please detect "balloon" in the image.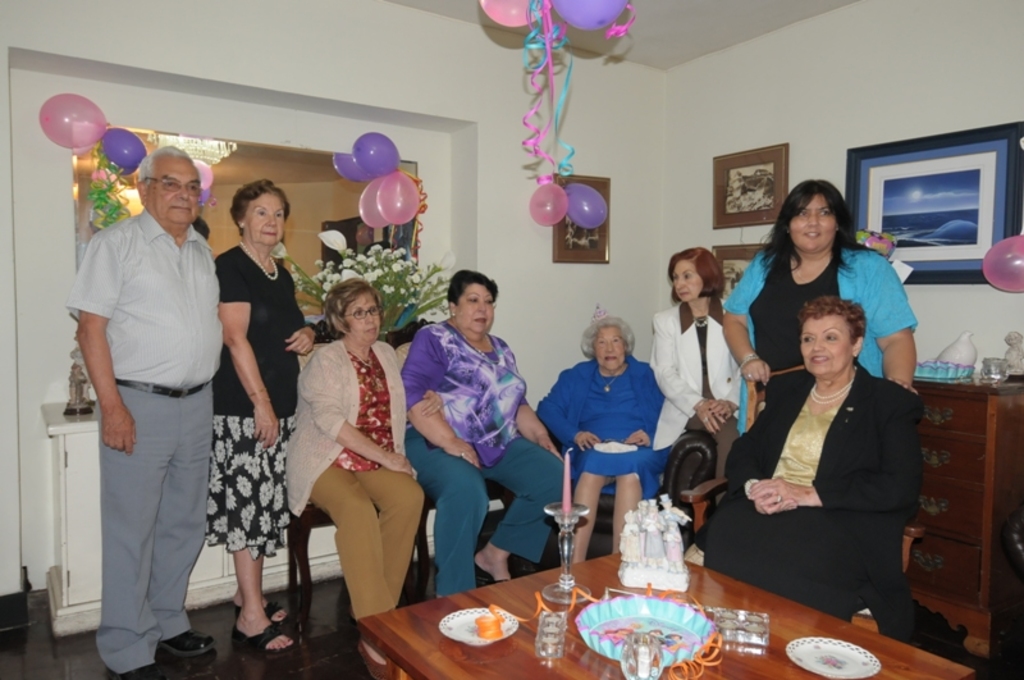
pyautogui.locateOnScreen(333, 155, 367, 184).
